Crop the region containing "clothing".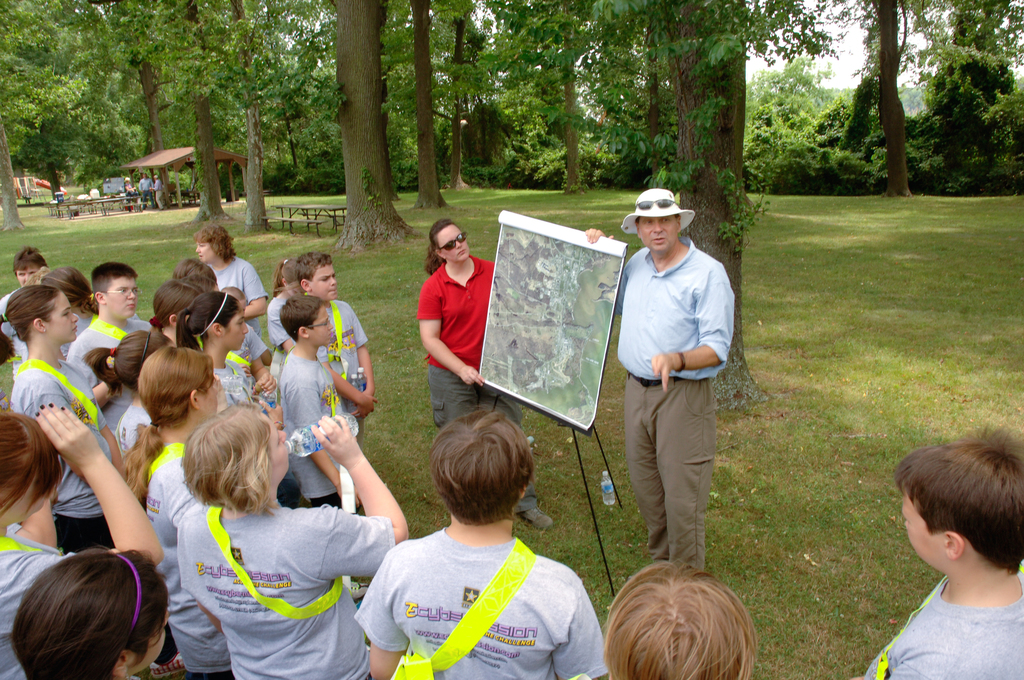
Crop region: 125, 186, 136, 202.
